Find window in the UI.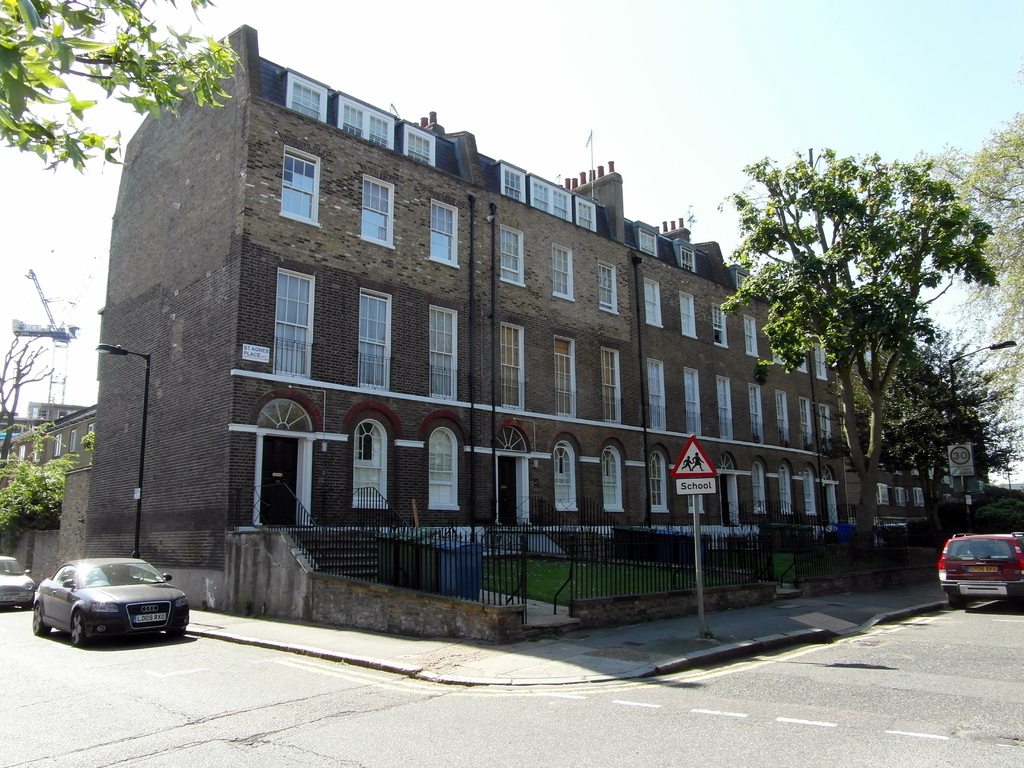
UI element at locate(781, 463, 796, 518).
